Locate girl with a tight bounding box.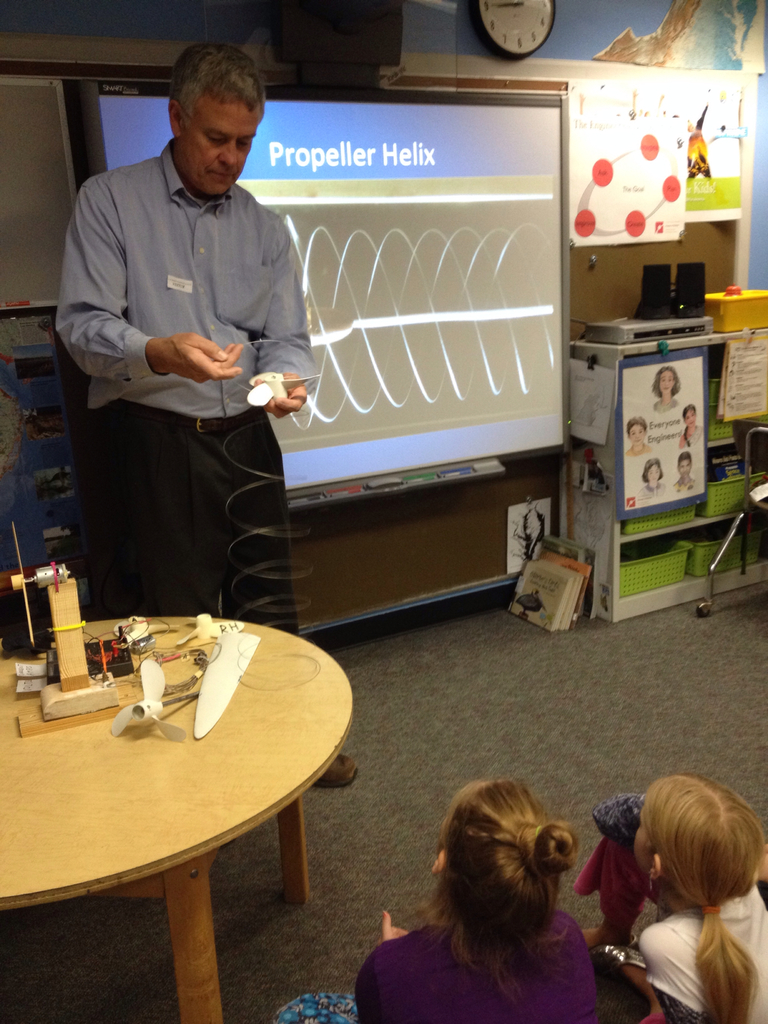
(left=602, top=769, right=767, bottom=1023).
